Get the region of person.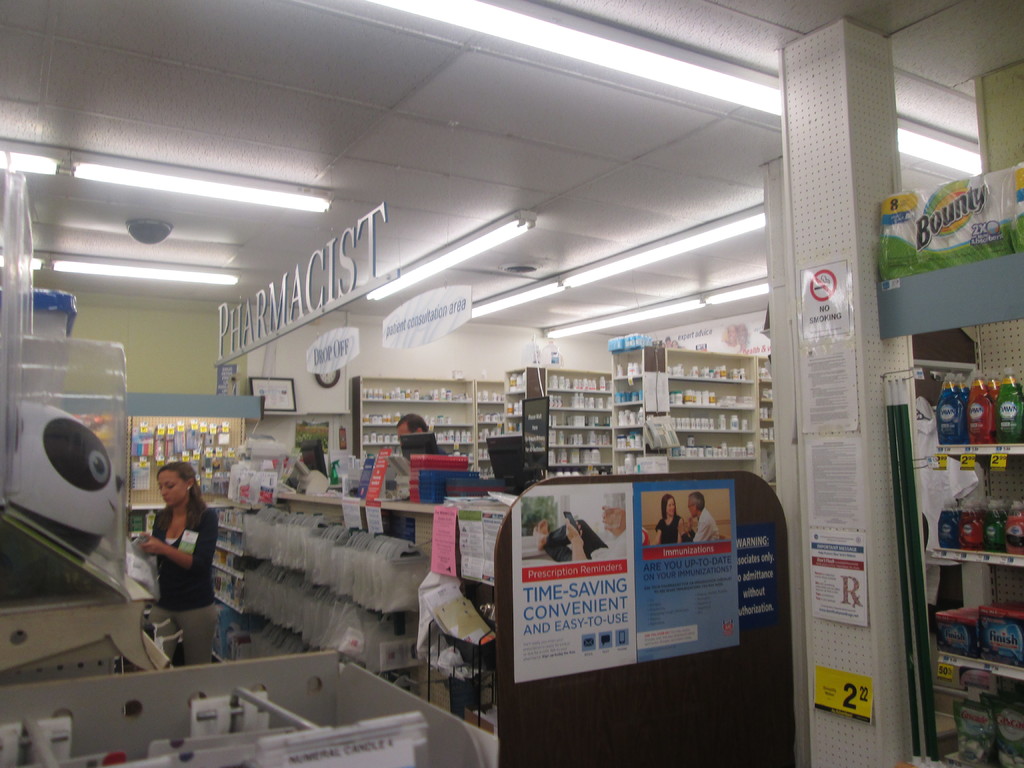
detection(137, 460, 218, 666).
